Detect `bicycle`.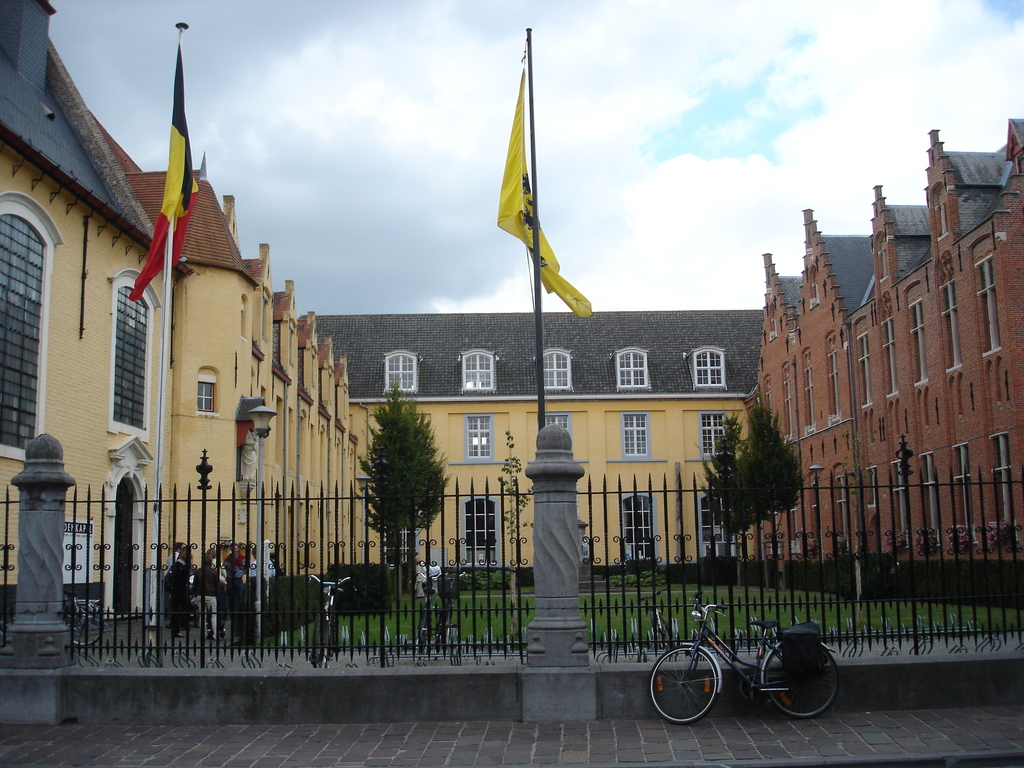
Detected at (left=432, top=569, right=474, bottom=656).
